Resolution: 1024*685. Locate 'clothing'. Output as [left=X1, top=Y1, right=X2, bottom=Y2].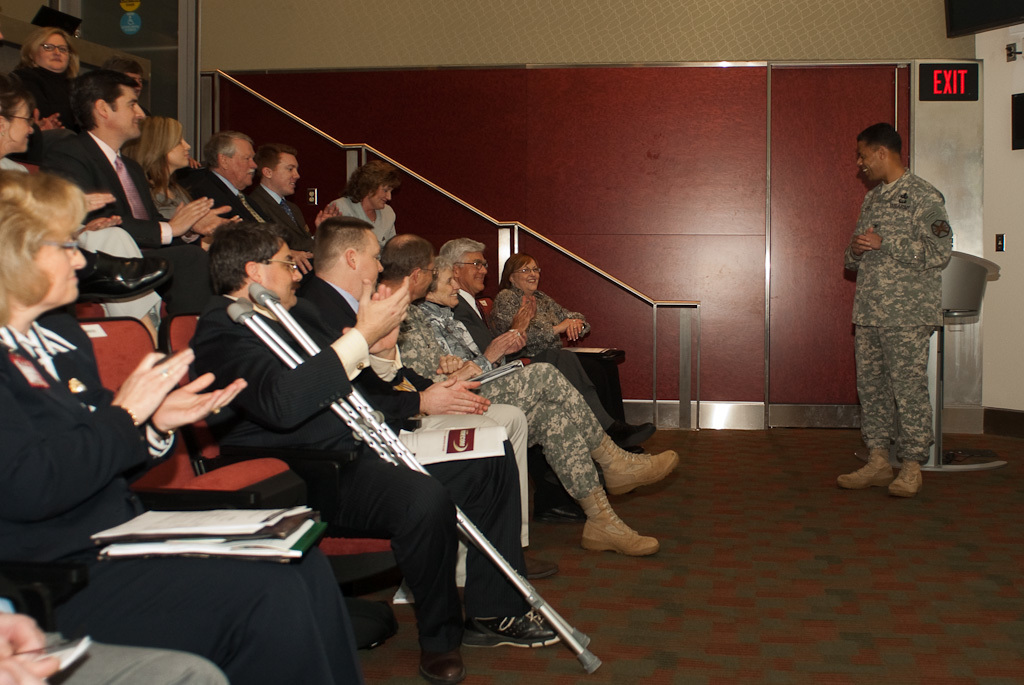
[left=327, top=196, right=397, bottom=250].
